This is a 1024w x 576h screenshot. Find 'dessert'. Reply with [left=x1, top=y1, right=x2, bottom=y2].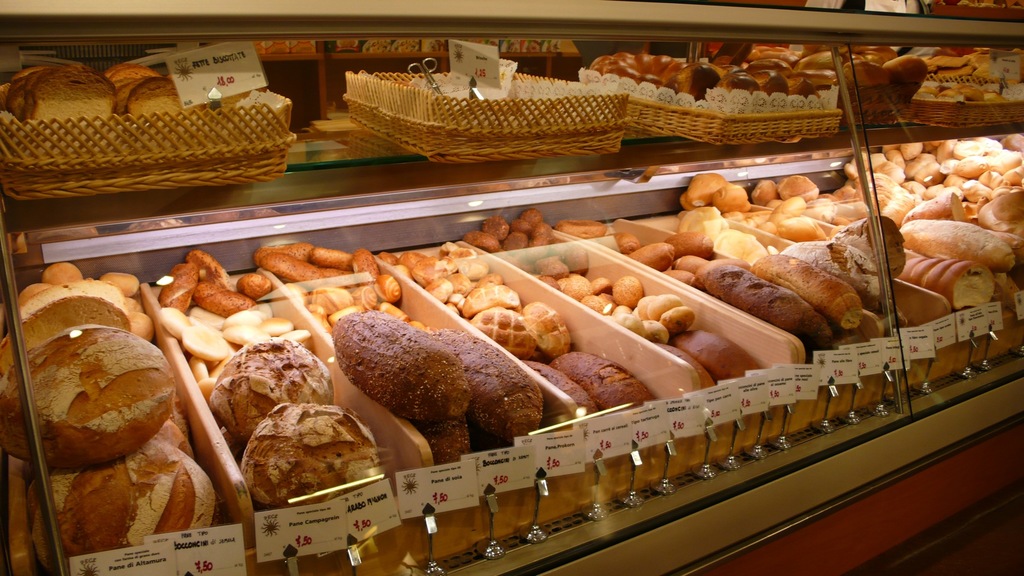
[left=680, top=169, right=744, bottom=195].
